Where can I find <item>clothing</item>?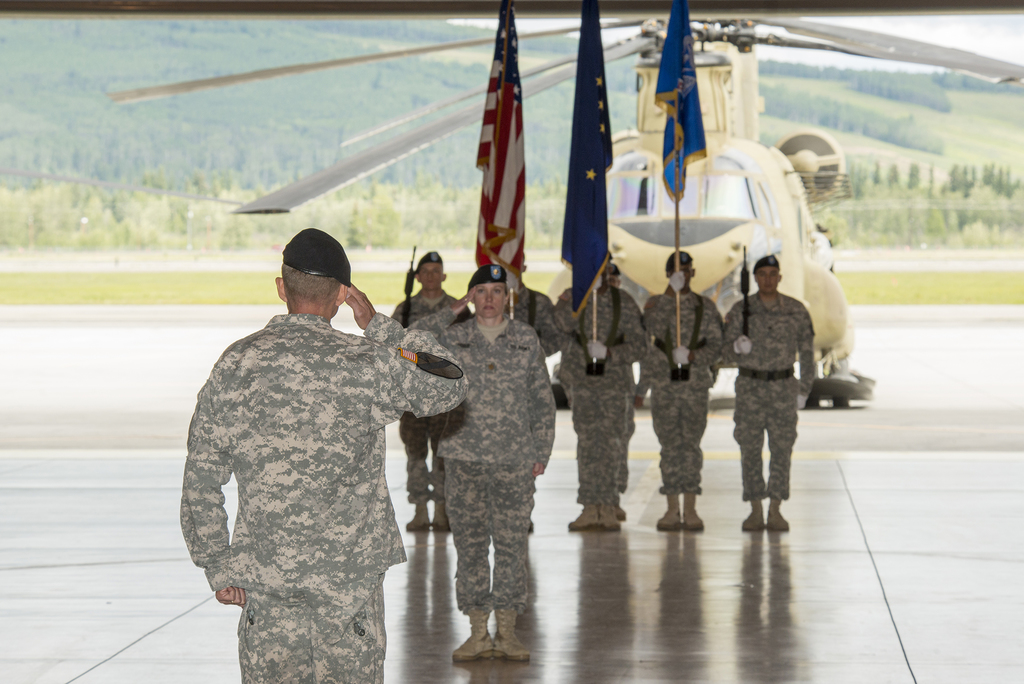
You can find it at BBox(614, 285, 637, 495).
